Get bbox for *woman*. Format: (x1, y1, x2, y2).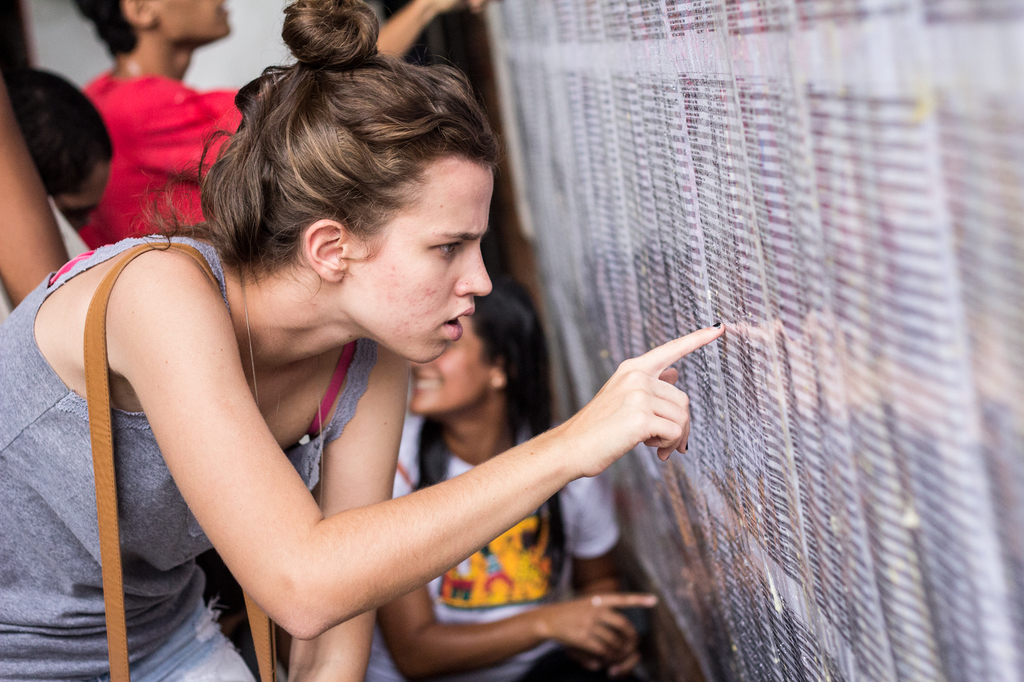
(0, 0, 729, 681).
